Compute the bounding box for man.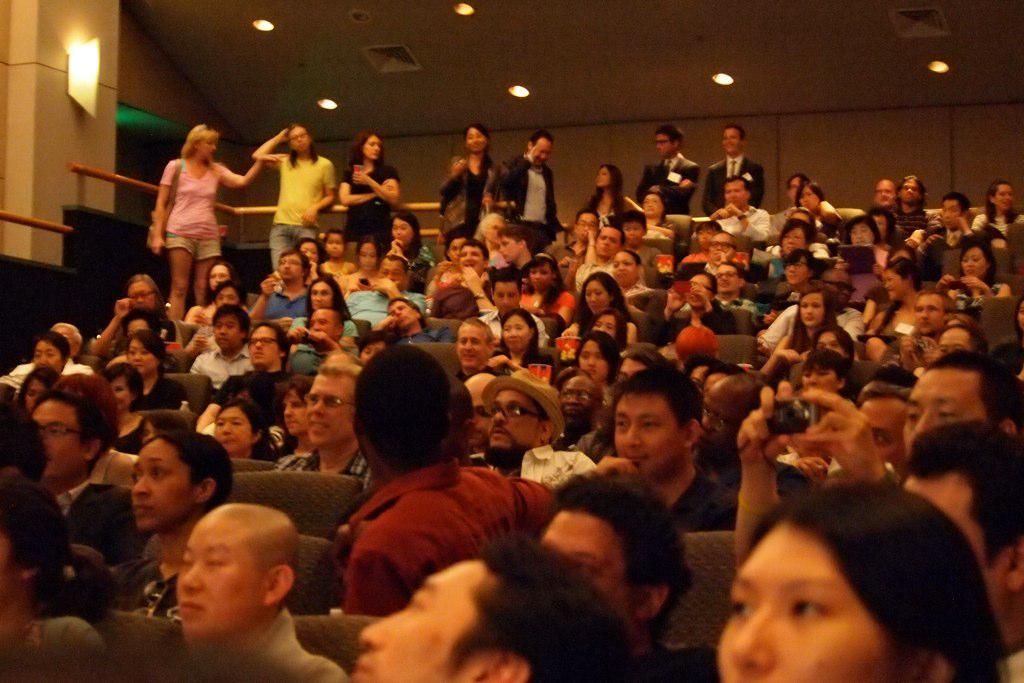
left=342, top=253, right=427, bottom=325.
